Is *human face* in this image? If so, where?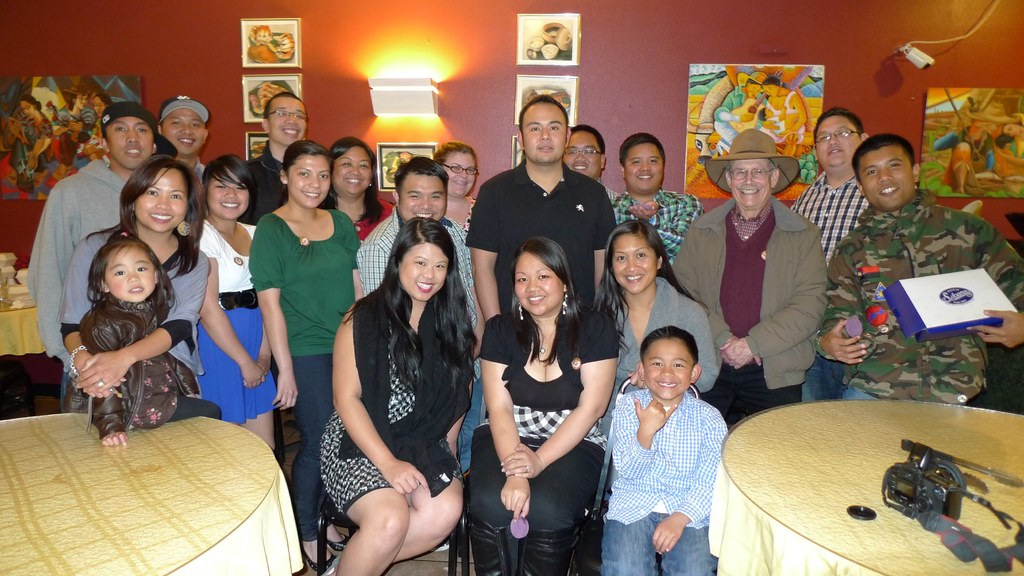
Yes, at locate(747, 84, 762, 97).
